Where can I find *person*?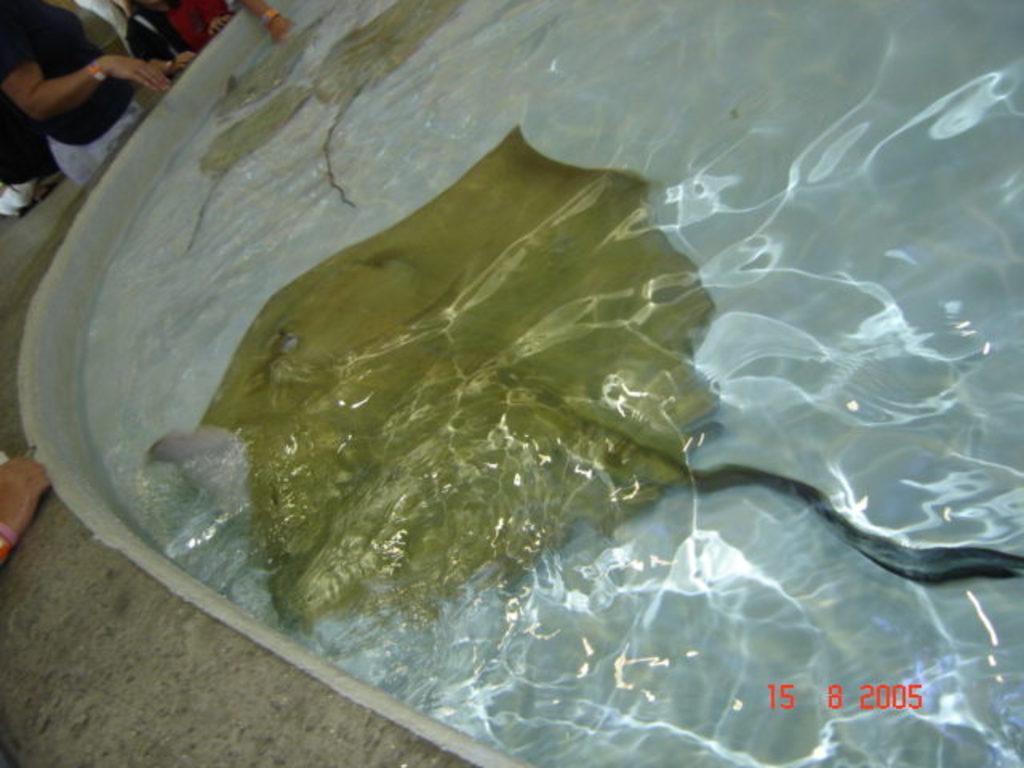
You can find it at x1=120 y1=0 x2=293 y2=74.
